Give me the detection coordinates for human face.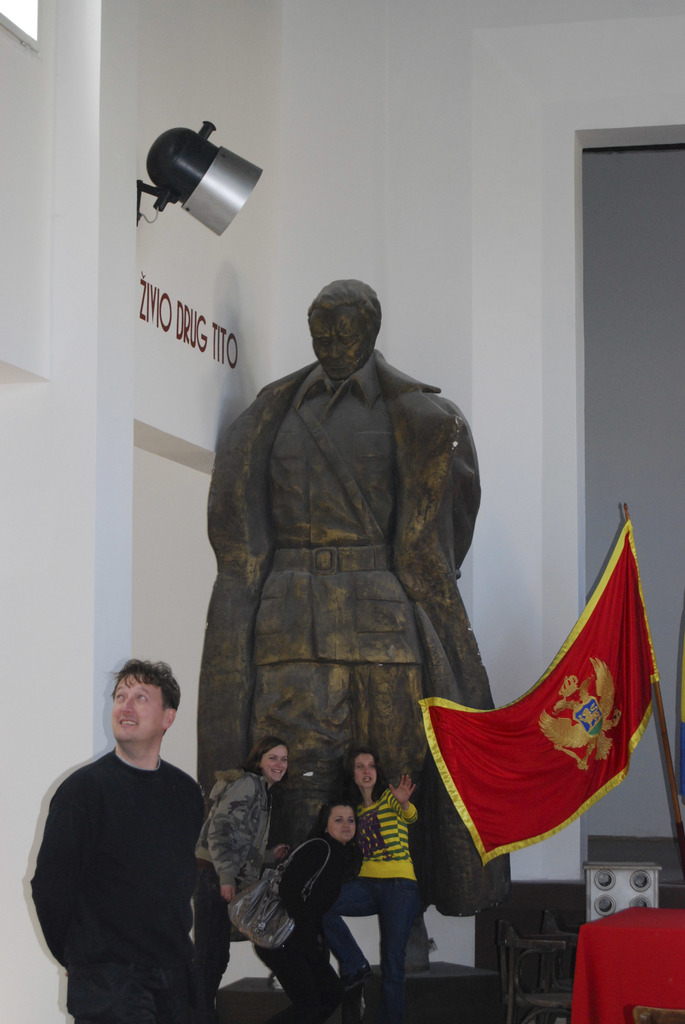
(103,675,157,739).
